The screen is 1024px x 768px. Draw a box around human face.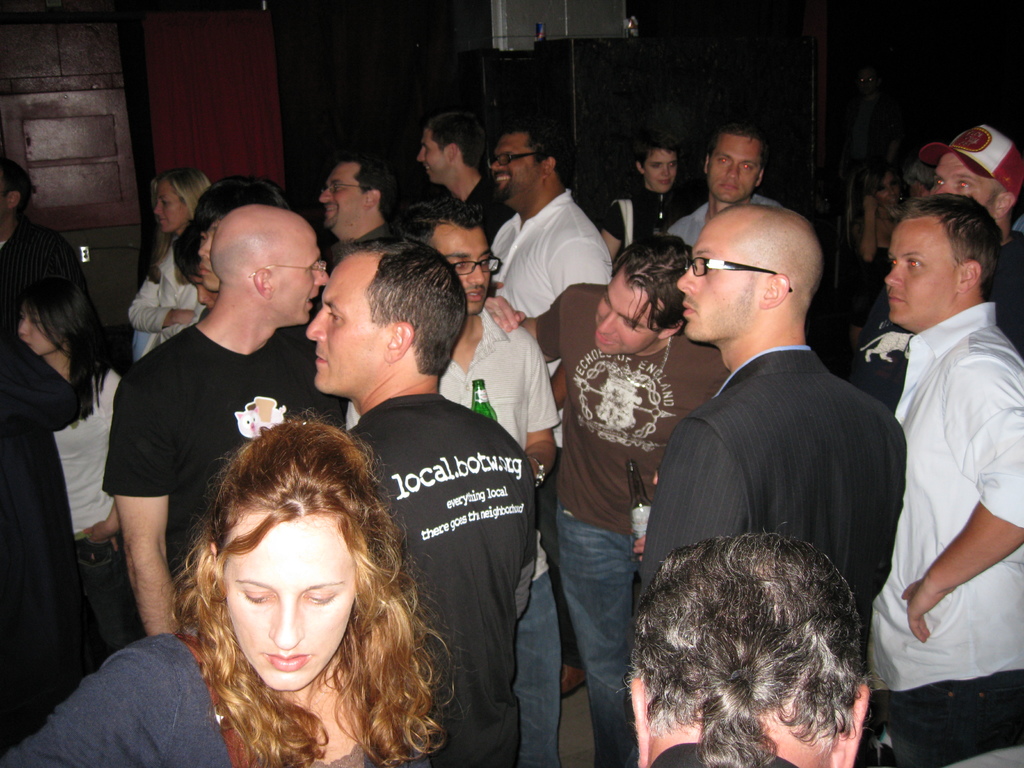
bbox=(416, 127, 449, 180).
